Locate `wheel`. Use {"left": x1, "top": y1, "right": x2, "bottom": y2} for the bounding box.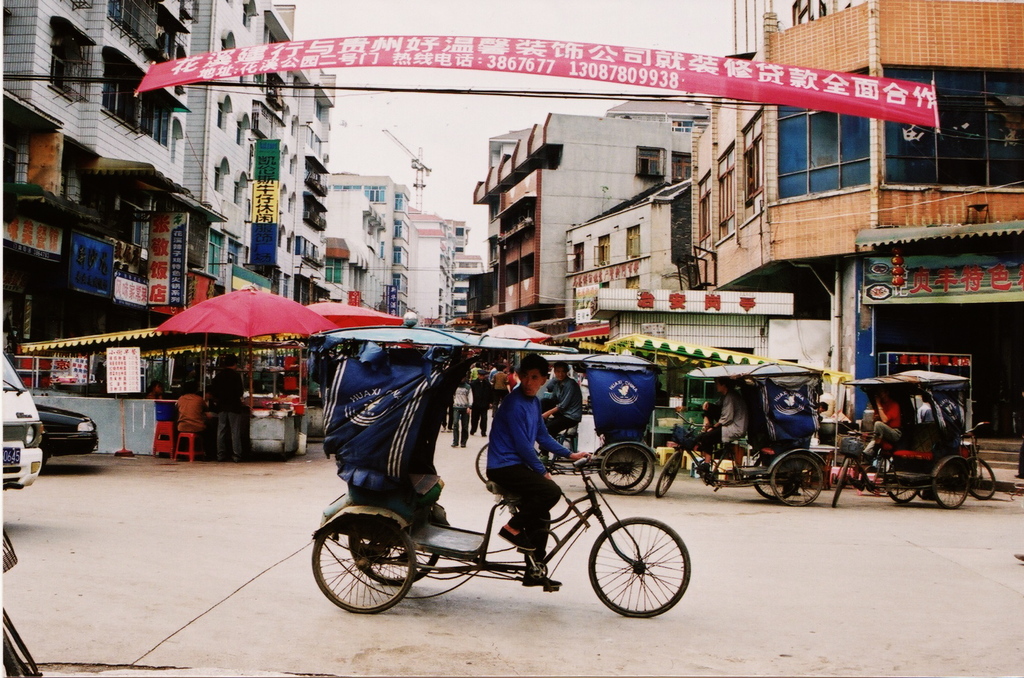
{"left": 884, "top": 464, "right": 920, "bottom": 504}.
